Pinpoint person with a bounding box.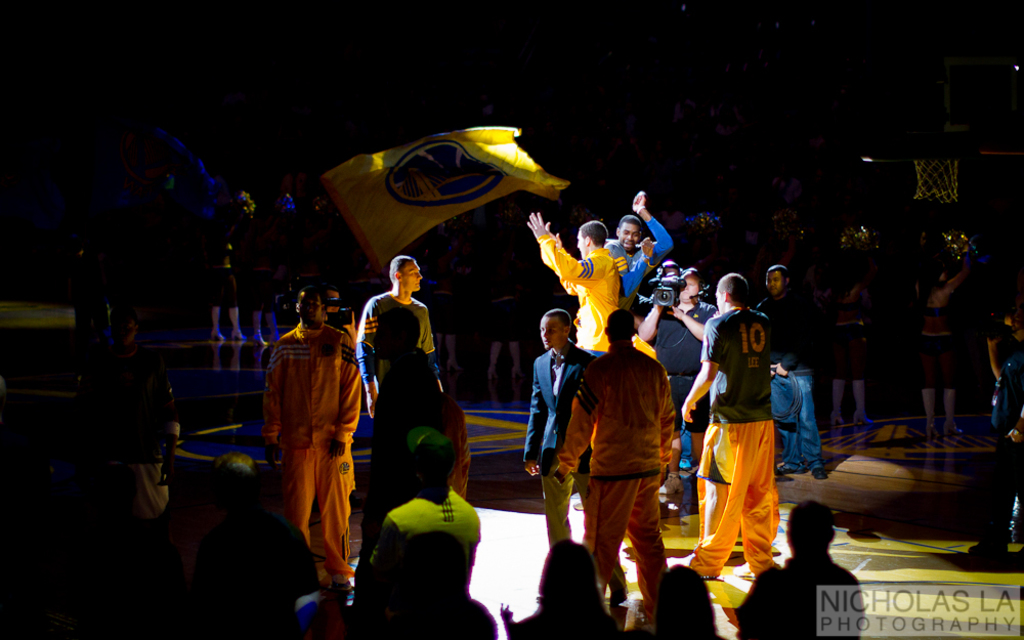
{"x1": 908, "y1": 256, "x2": 973, "y2": 437}.
